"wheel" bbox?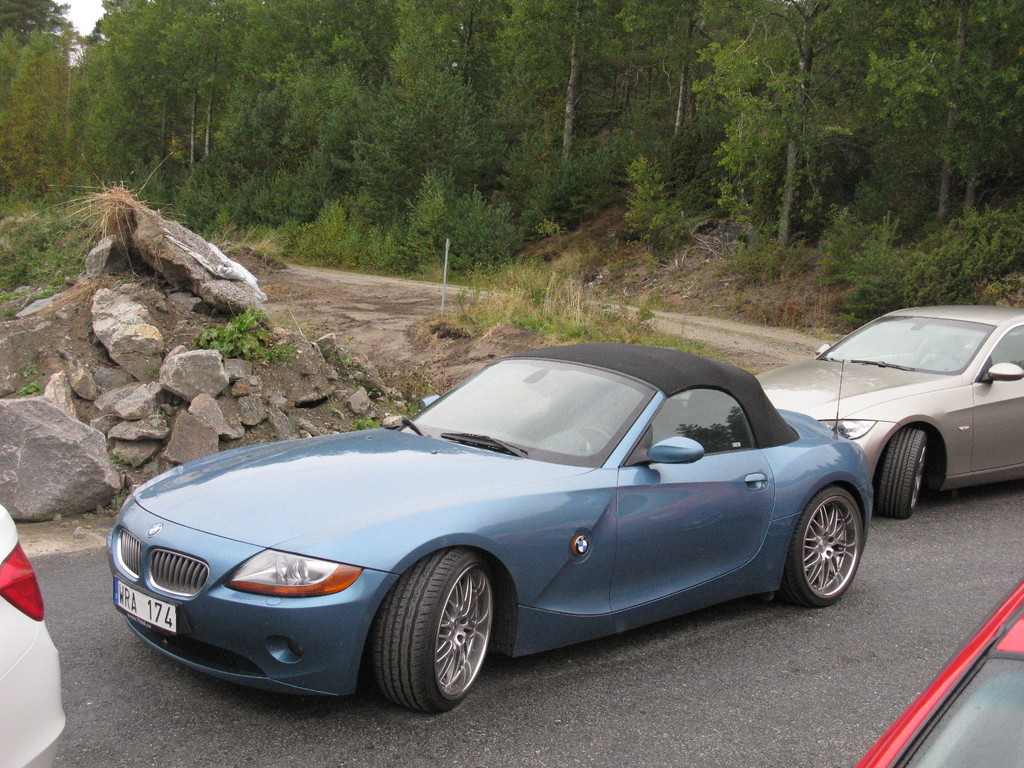
{"x1": 368, "y1": 548, "x2": 501, "y2": 717}
